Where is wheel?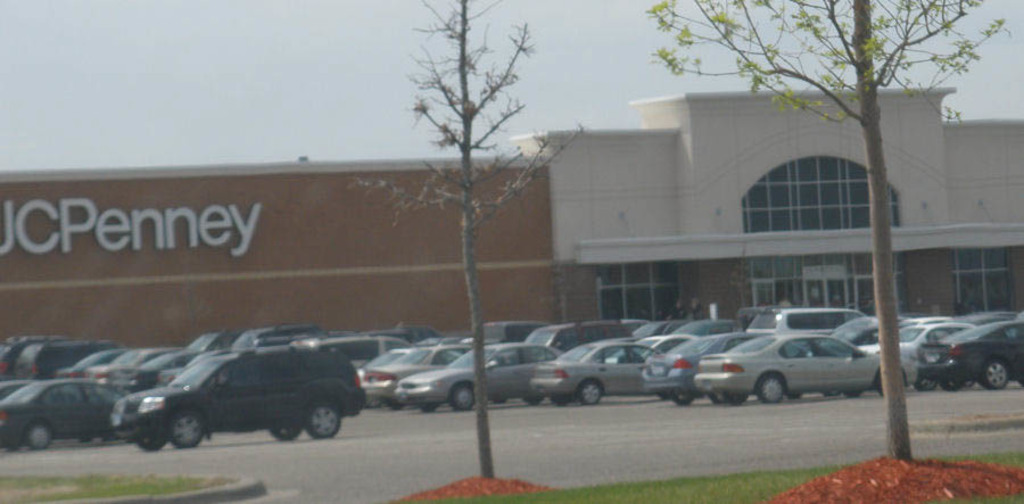
[270, 424, 300, 441].
